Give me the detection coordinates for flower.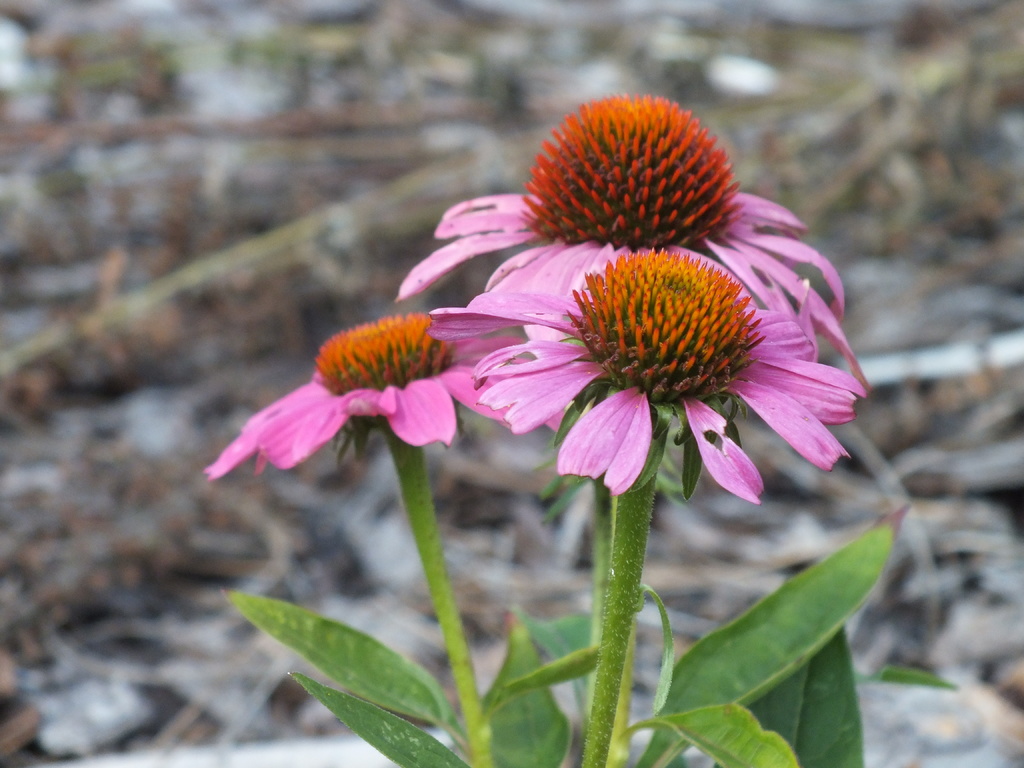
left=385, top=90, right=881, bottom=393.
